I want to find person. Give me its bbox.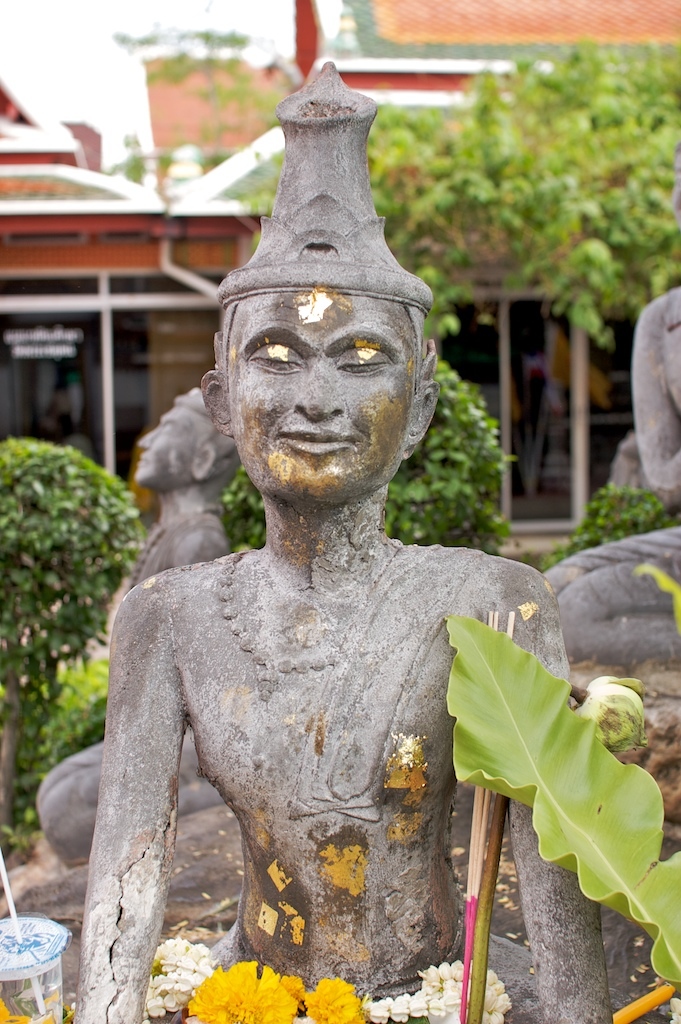
79 62 621 1023.
